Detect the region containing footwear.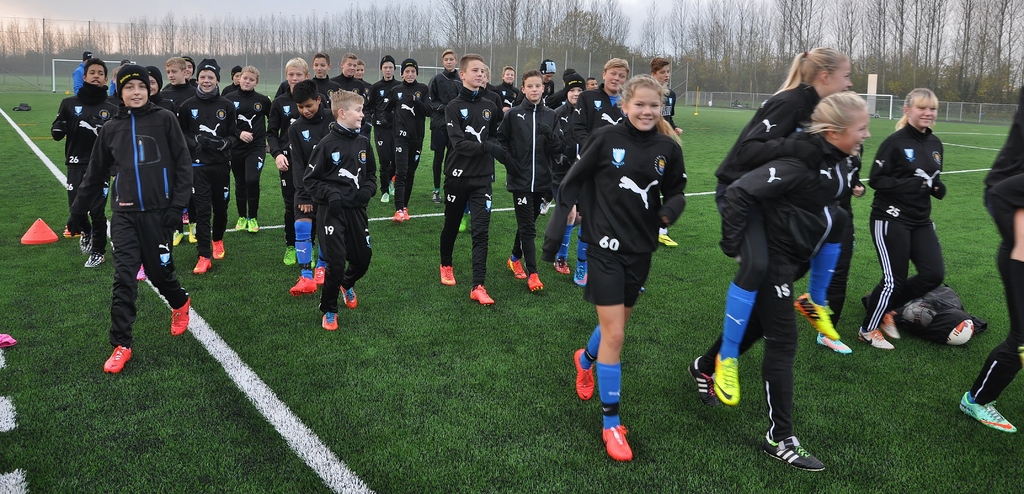
bbox=(431, 189, 438, 202).
